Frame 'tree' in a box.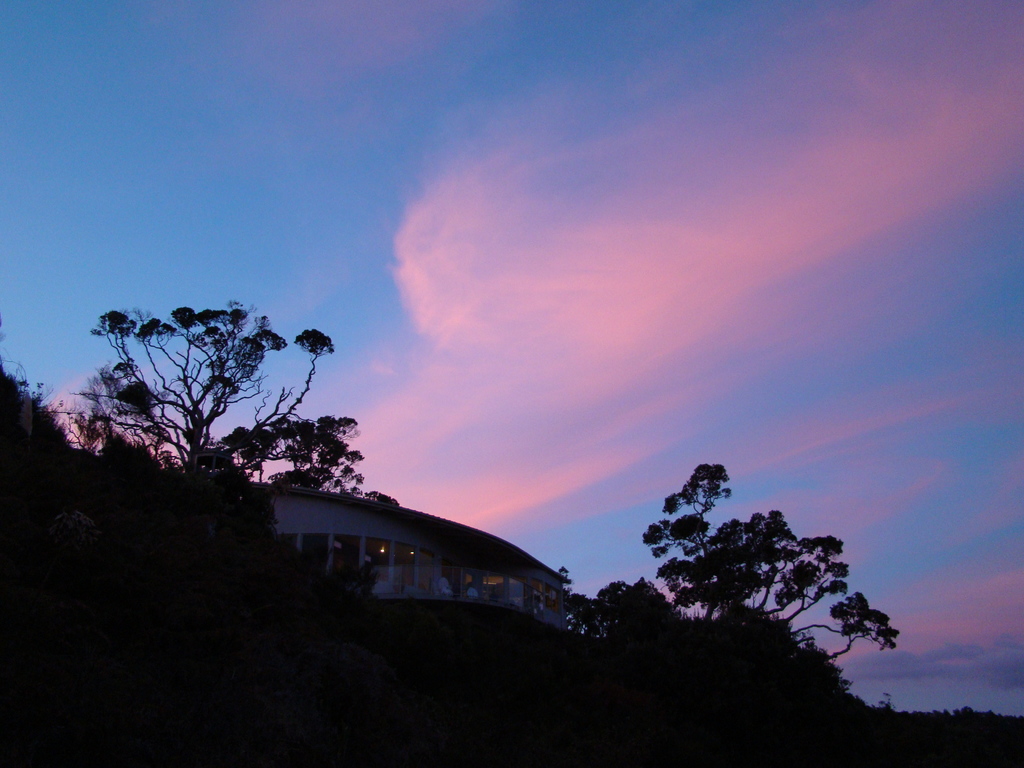
bbox(68, 266, 358, 534).
